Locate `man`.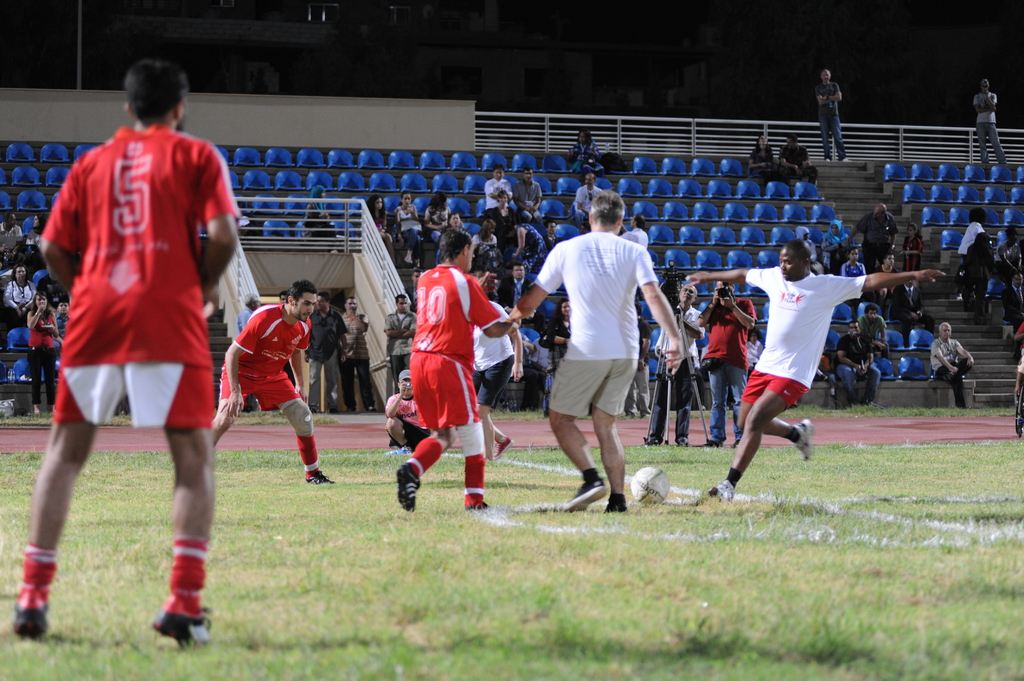
Bounding box: 536,218,561,251.
